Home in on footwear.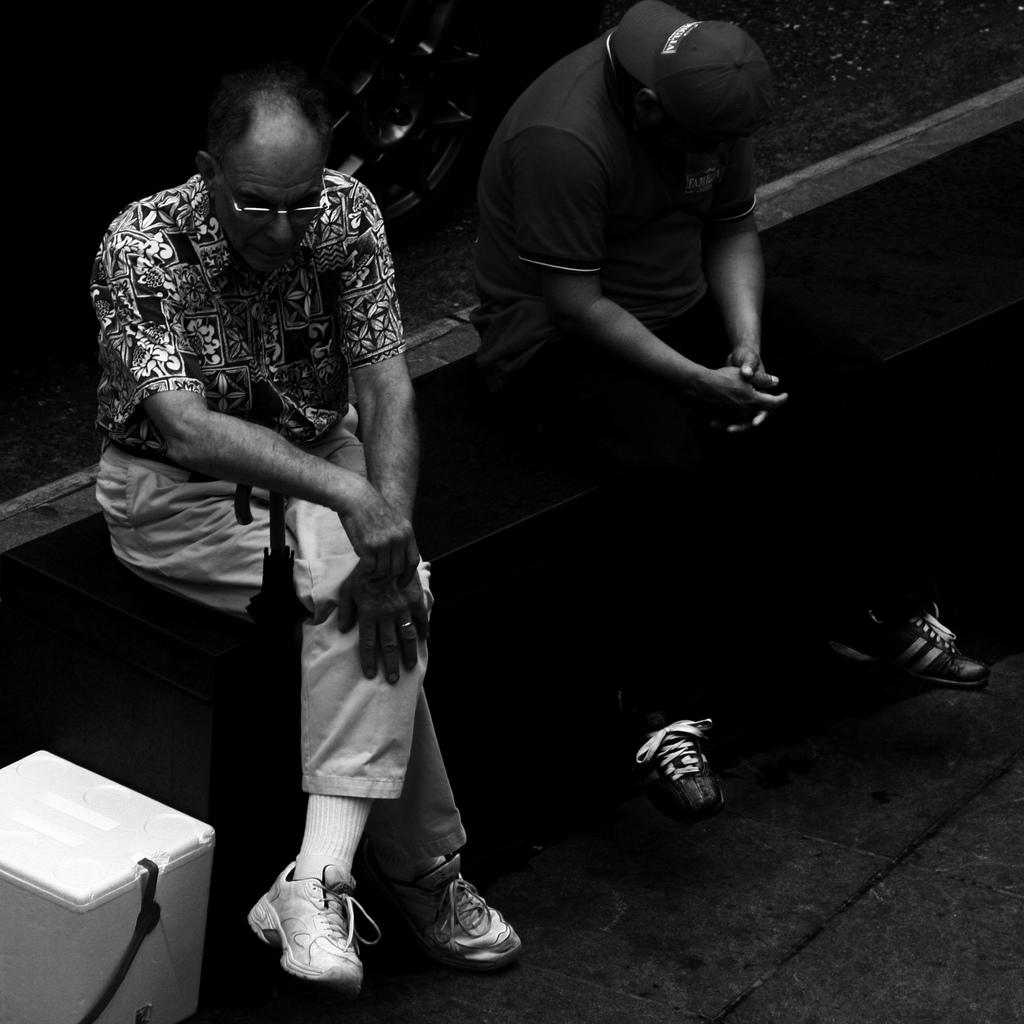
Homed in at BBox(368, 842, 509, 994).
